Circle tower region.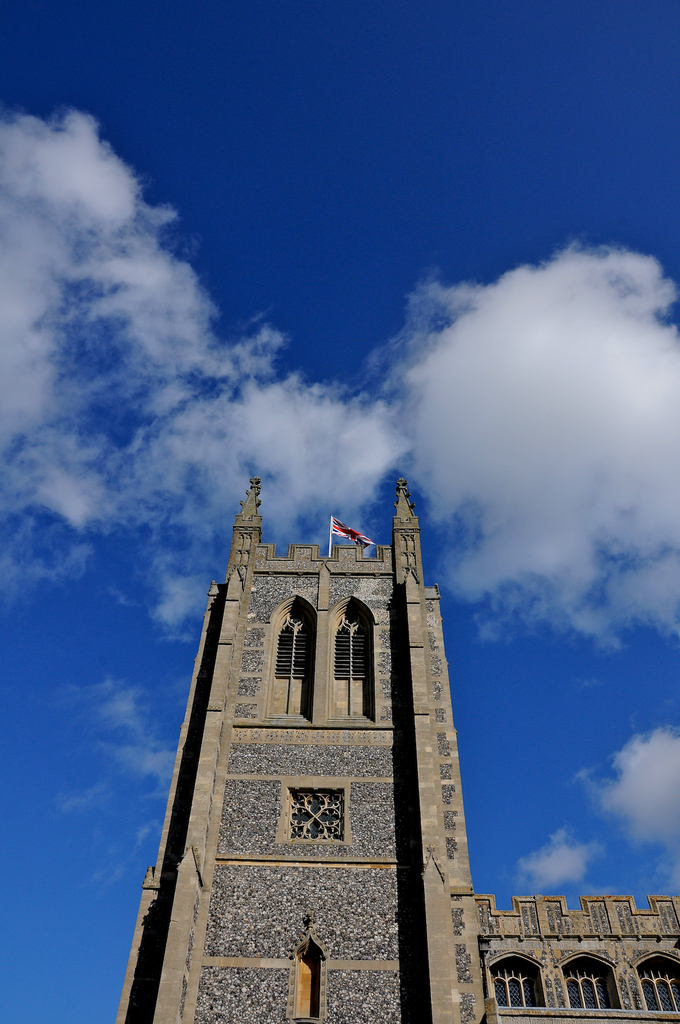
Region: (115,447,661,1023).
